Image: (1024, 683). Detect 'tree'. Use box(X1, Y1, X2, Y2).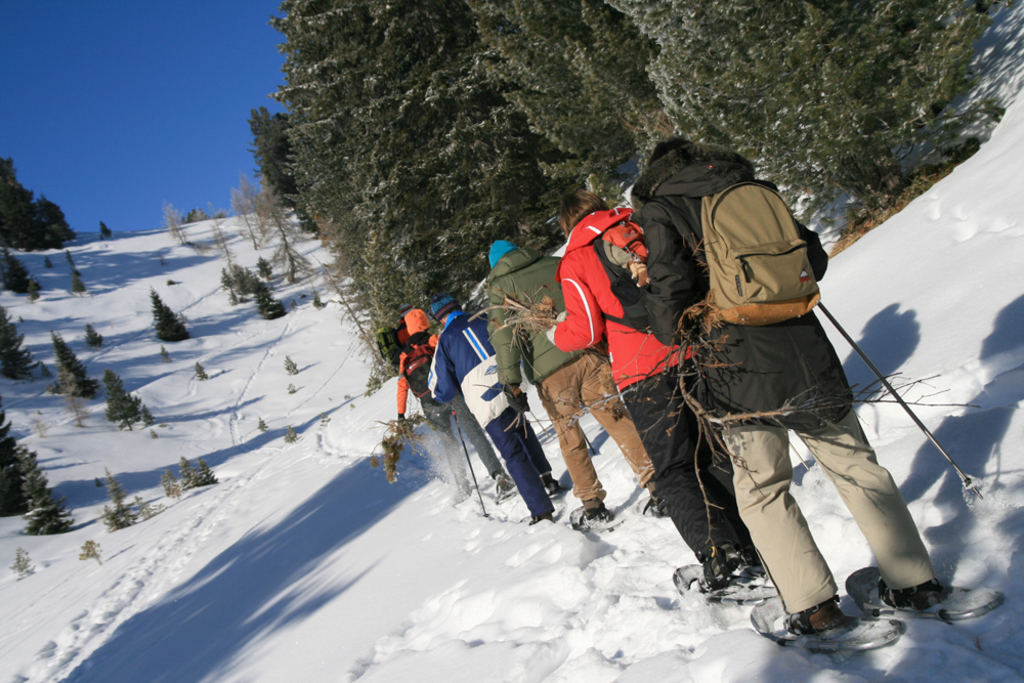
box(278, 241, 309, 289).
